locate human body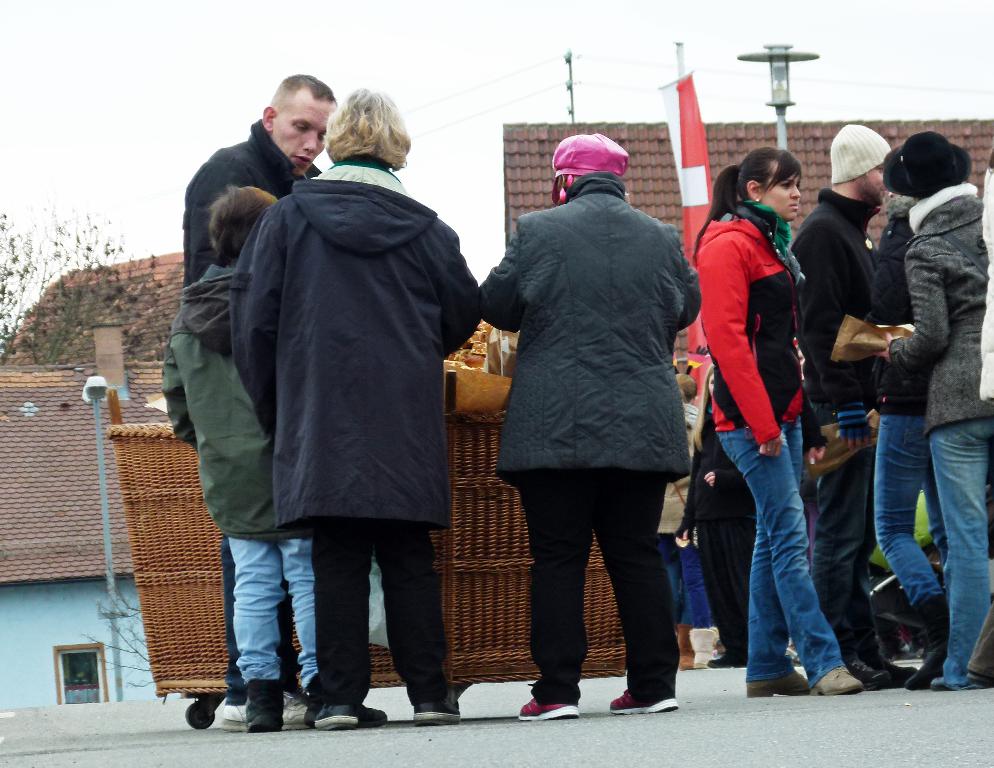
box(688, 196, 860, 698)
